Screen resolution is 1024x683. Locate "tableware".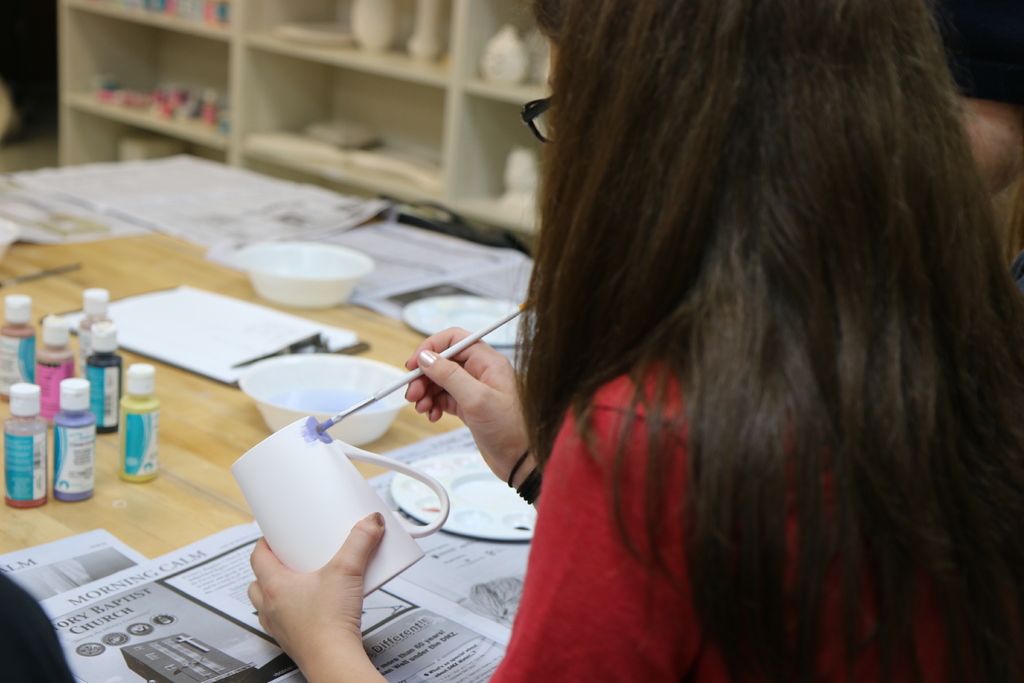
(277,20,348,46).
